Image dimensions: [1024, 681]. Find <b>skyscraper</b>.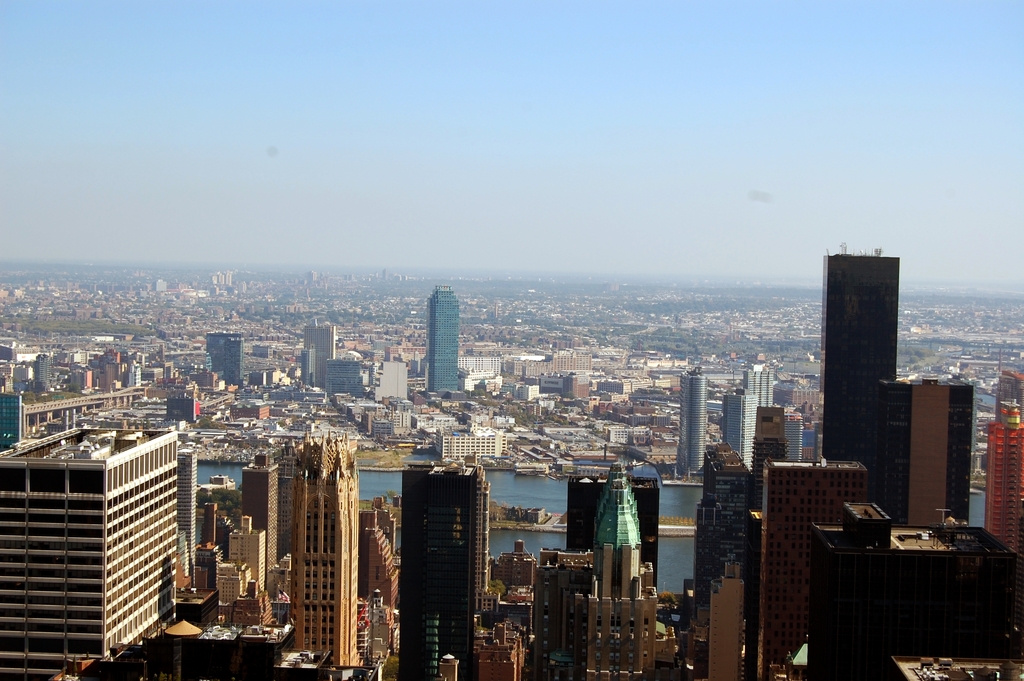
<bbox>675, 363, 702, 453</bbox>.
